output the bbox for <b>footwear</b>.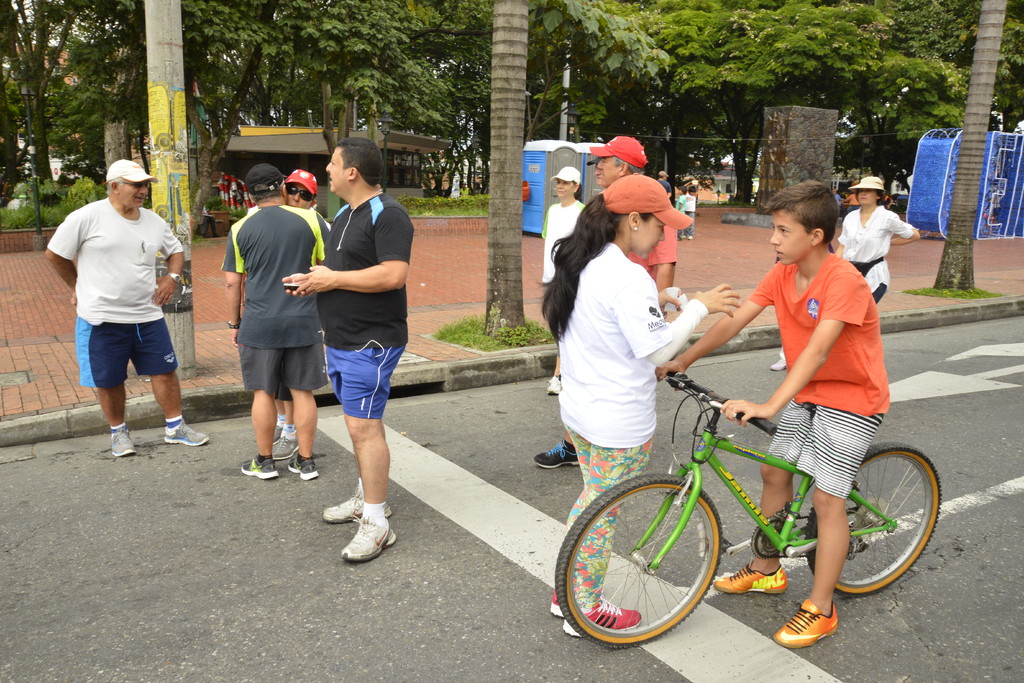
(left=113, top=427, right=136, bottom=458).
